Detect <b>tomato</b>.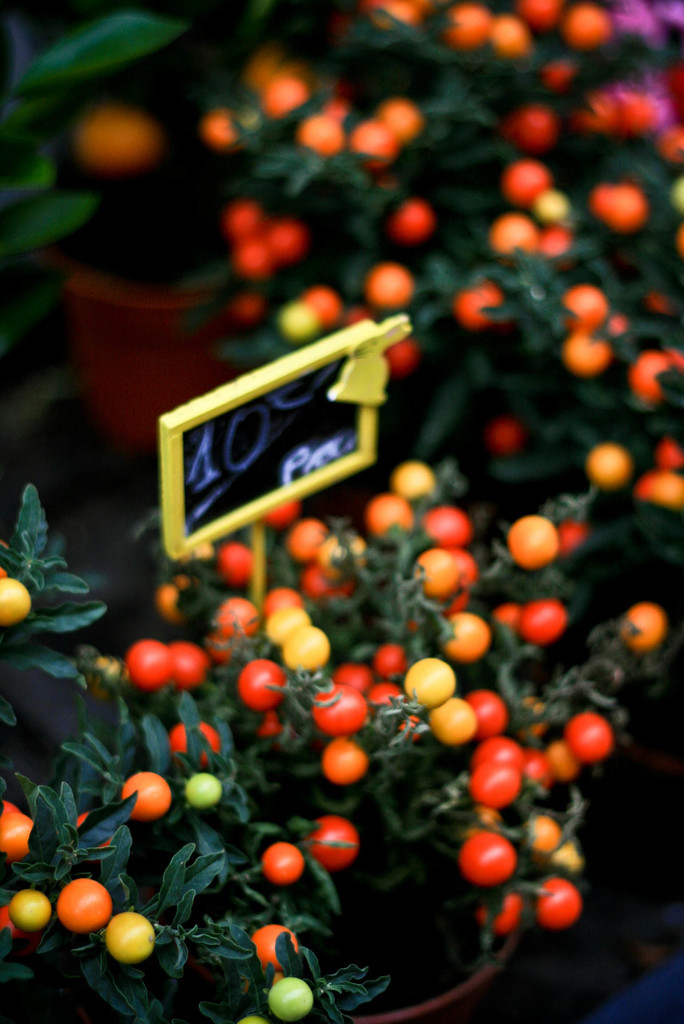
Detected at 110/912/154/963.
